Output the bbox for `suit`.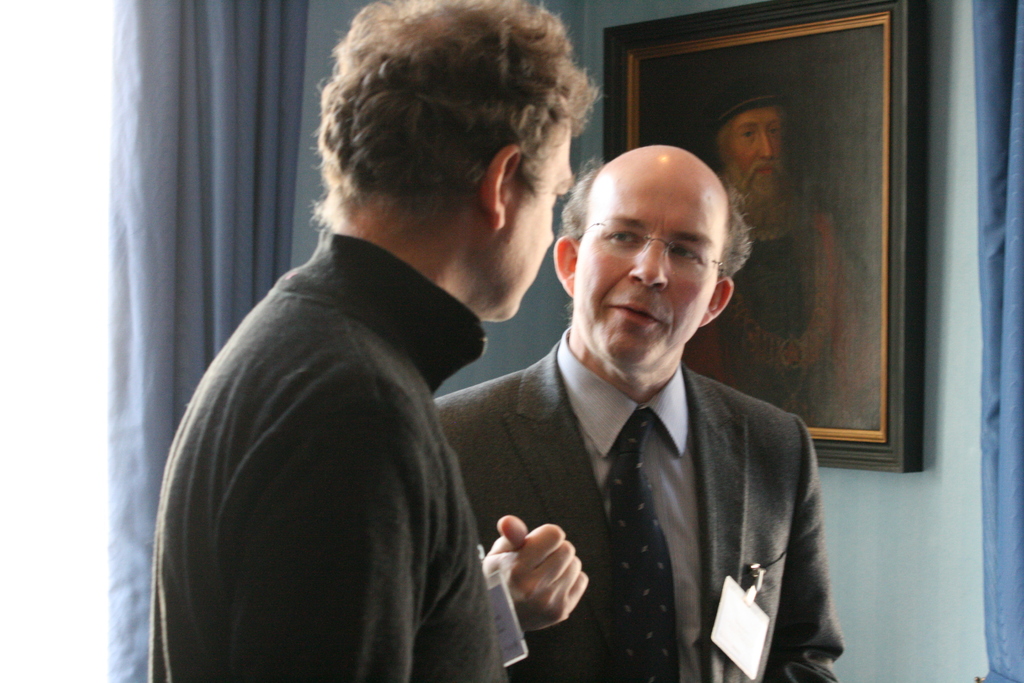
locate(484, 338, 858, 674).
